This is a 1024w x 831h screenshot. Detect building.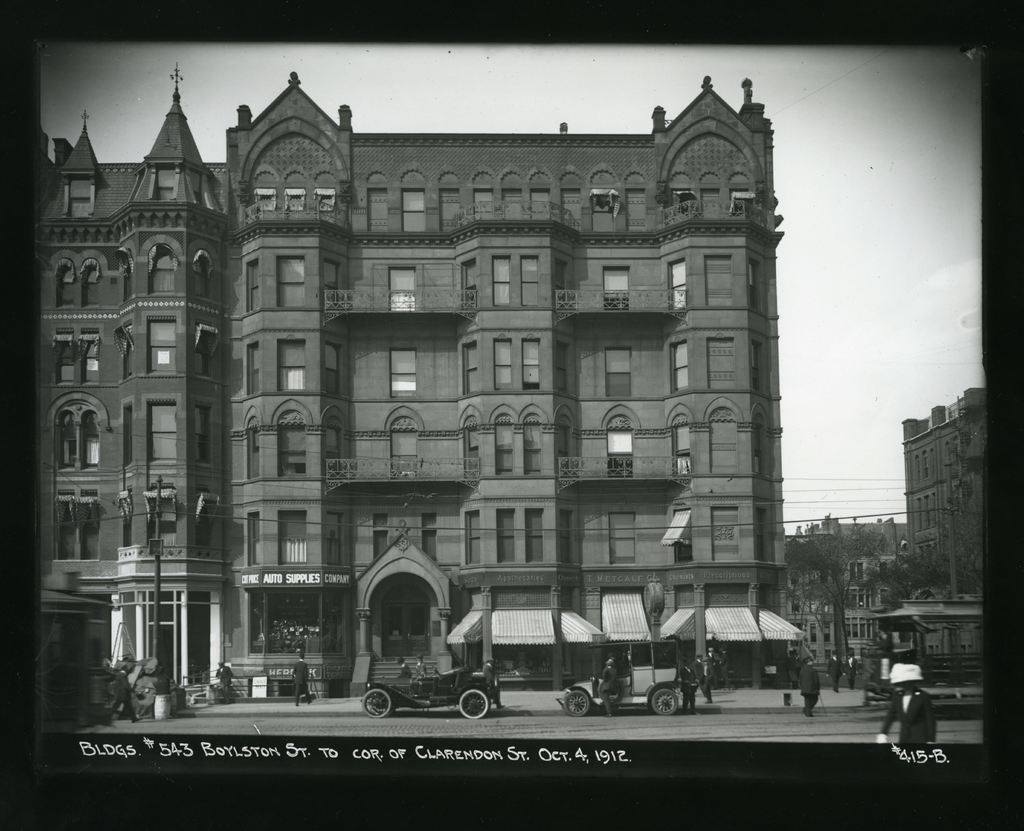
select_region(780, 511, 912, 684).
